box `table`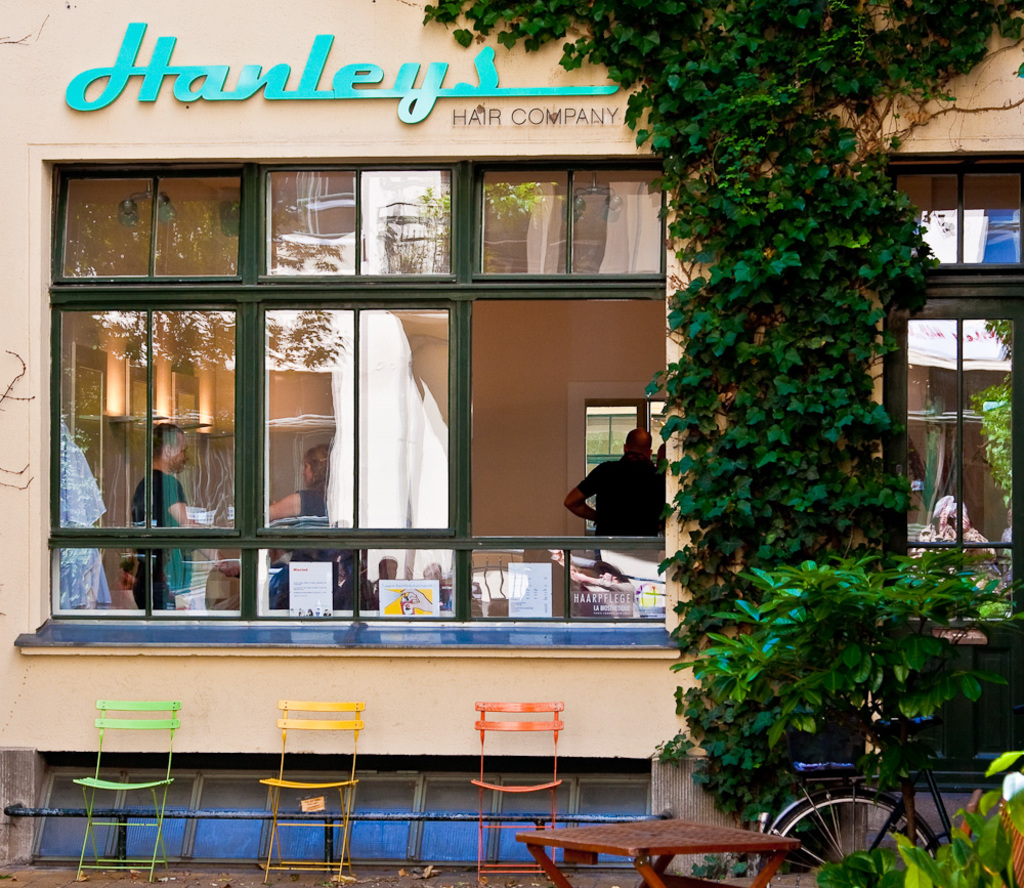
{"left": 518, "top": 818, "right": 801, "bottom": 887}
